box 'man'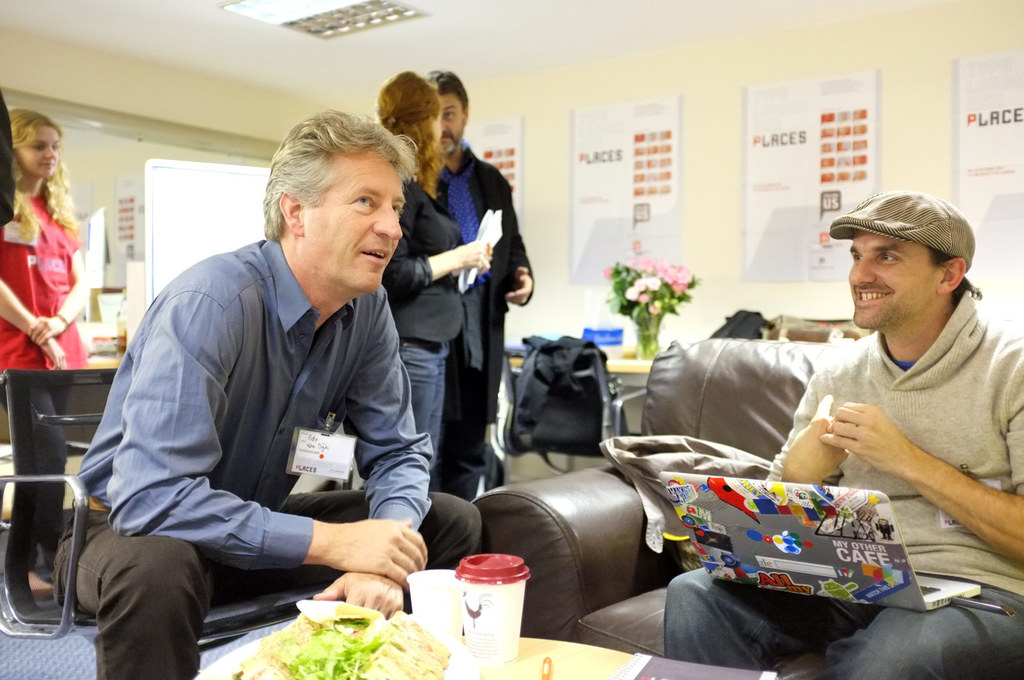
box(422, 67, 536, 508)
